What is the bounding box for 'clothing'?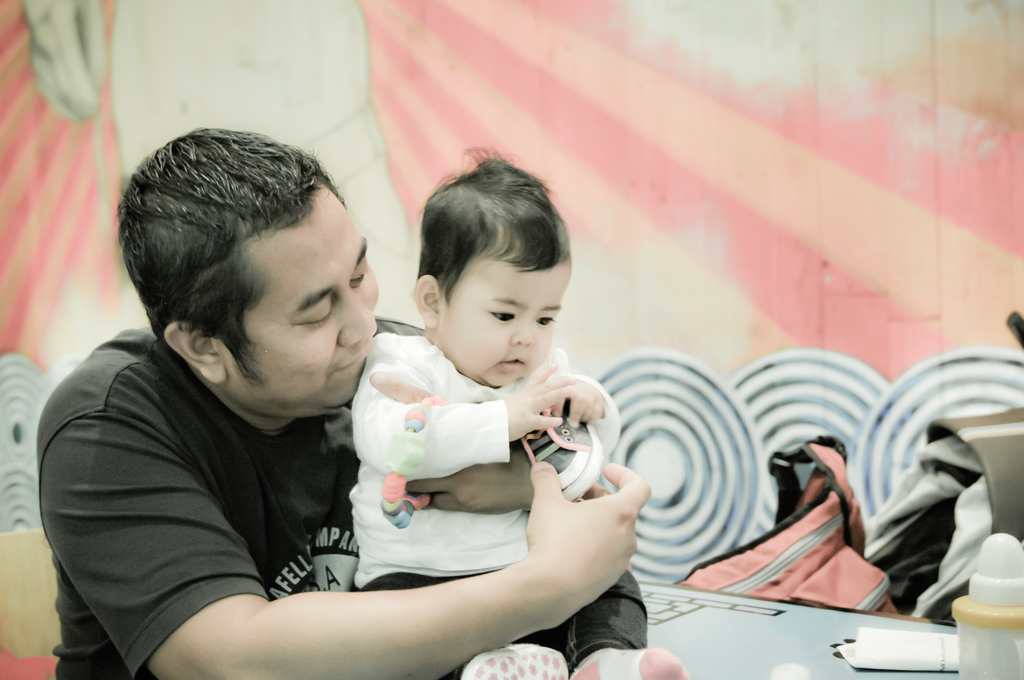
(x1=353, y1=321, x2=657, y2=679).
